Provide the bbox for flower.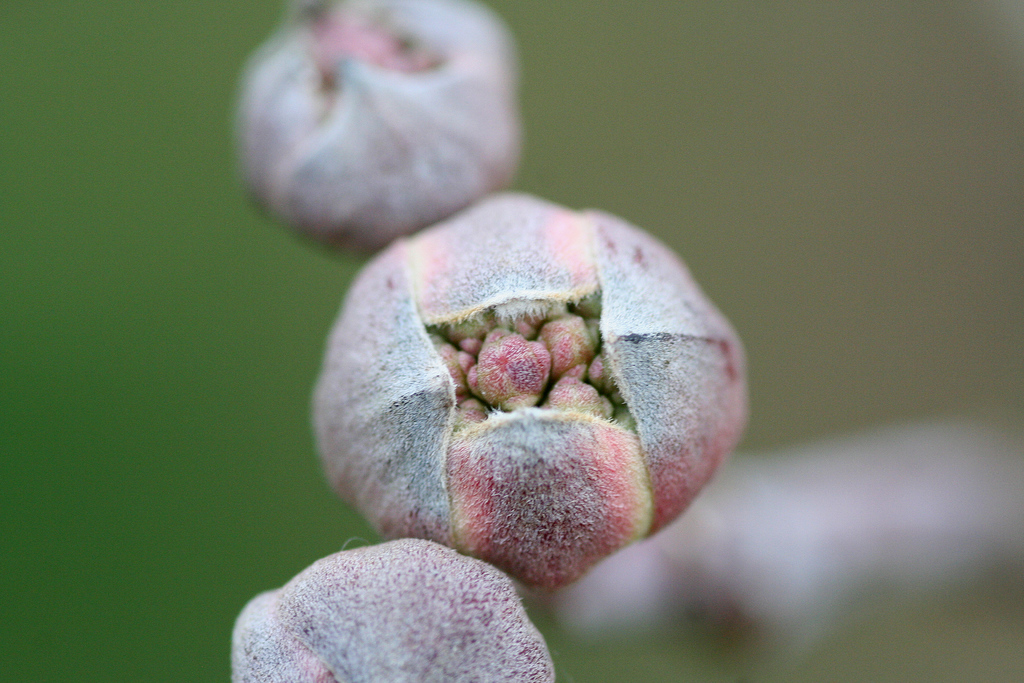
crop(294, 183, 771, 601).
